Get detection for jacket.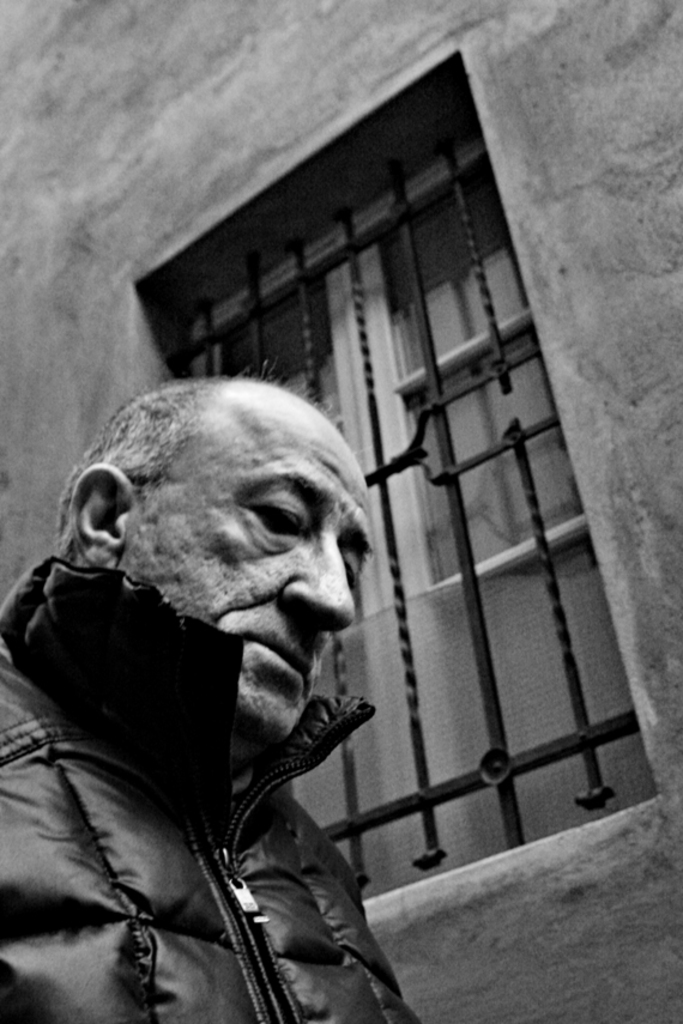
Detection: x1=0, y1=492, x2=397, y2=984.
